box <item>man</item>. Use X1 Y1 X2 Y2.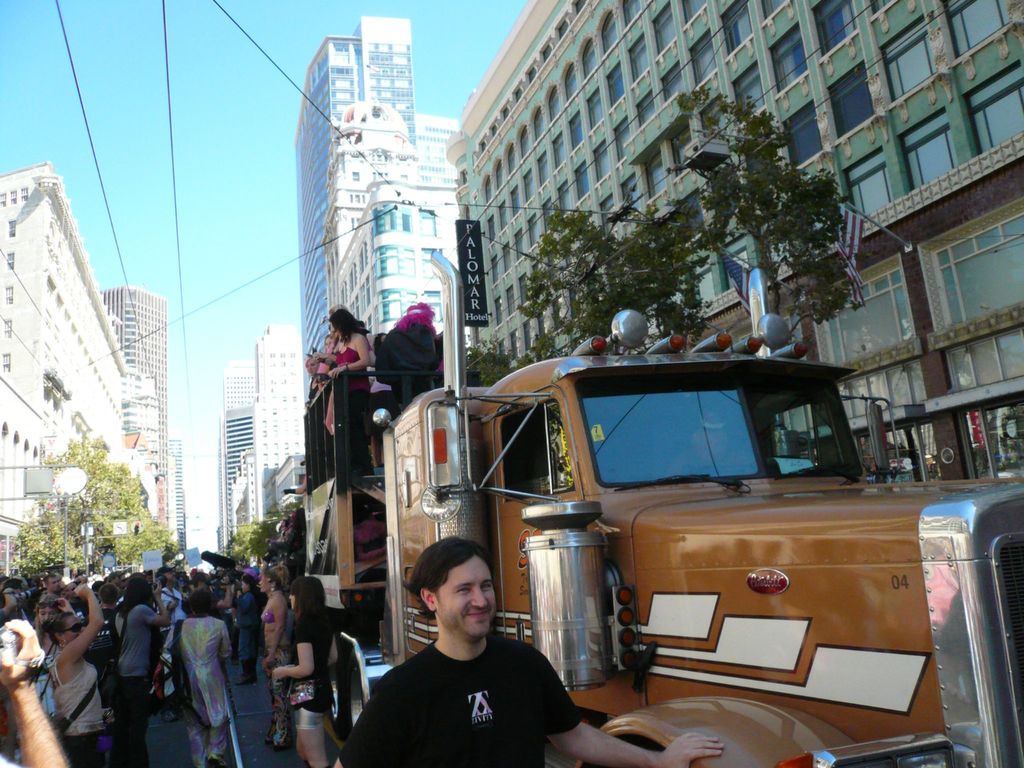
123 573 131 590.
